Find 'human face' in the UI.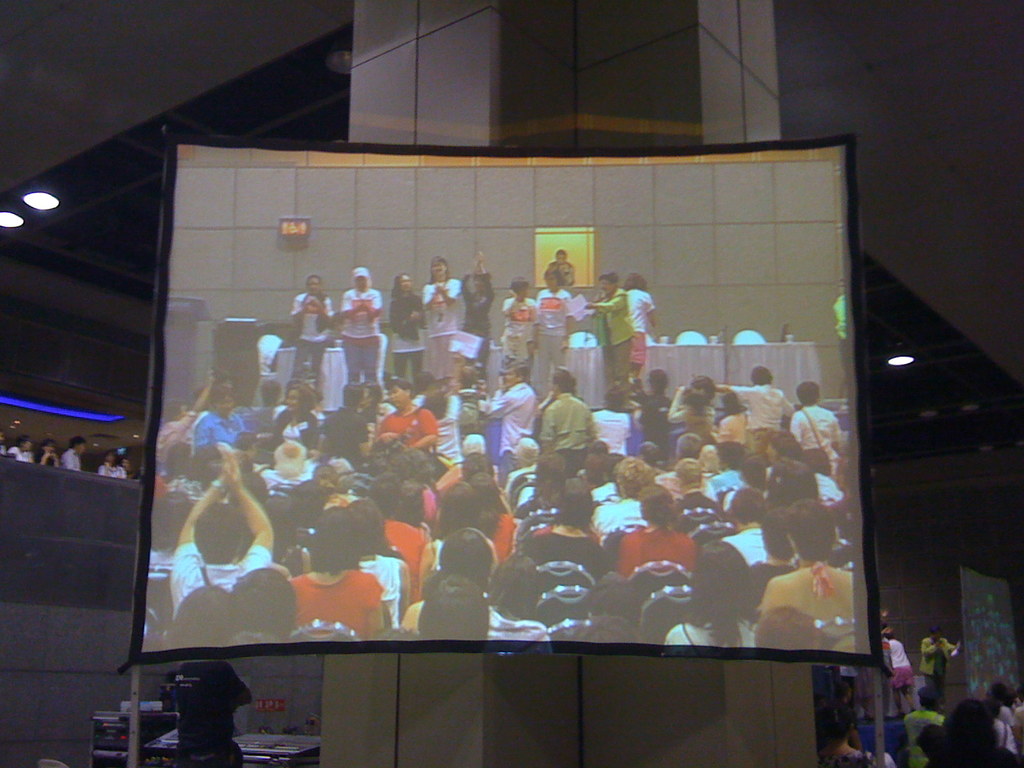
UI element at Rect(638, 481, 682, 527).
